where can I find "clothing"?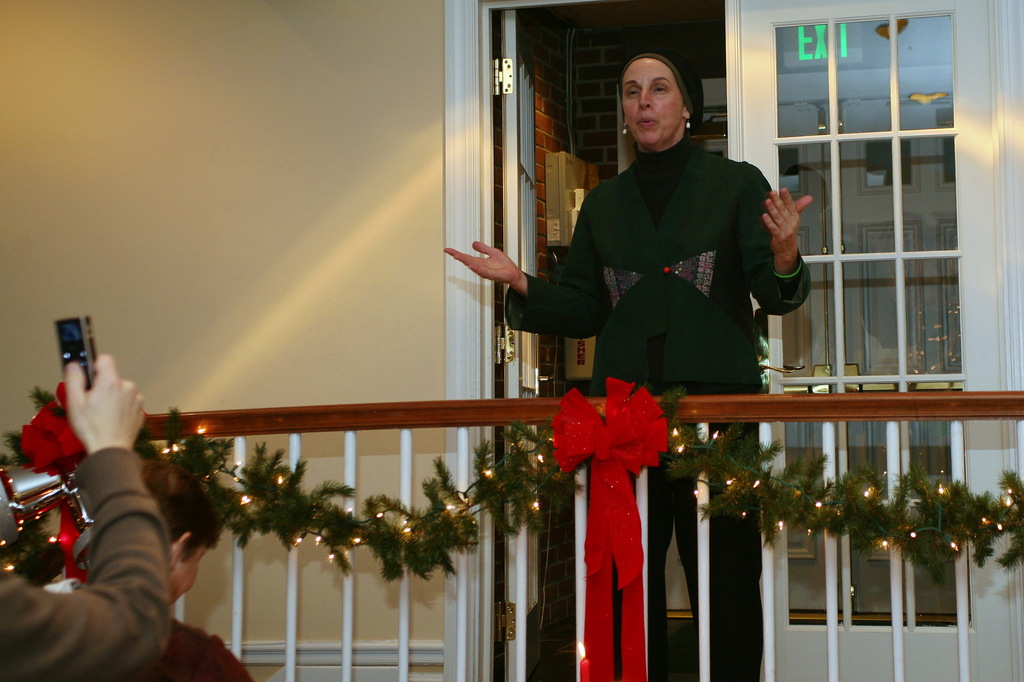
You can find it at [0, 445, 177, 681].
